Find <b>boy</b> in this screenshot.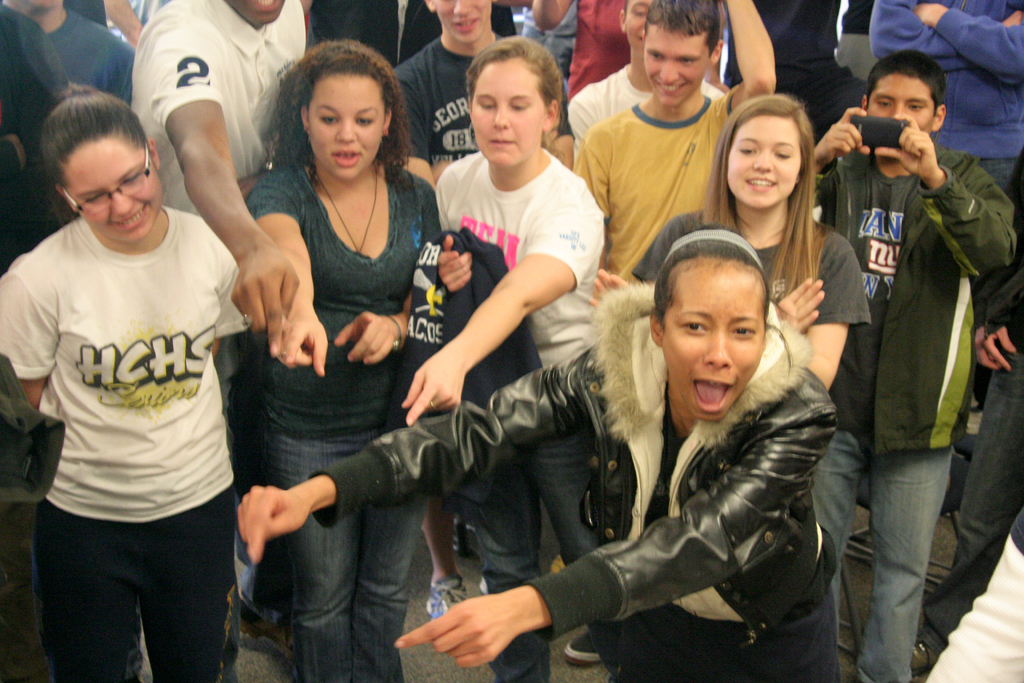
The bounding box for <b>boy</b> is (577, 0, 776, 283).
